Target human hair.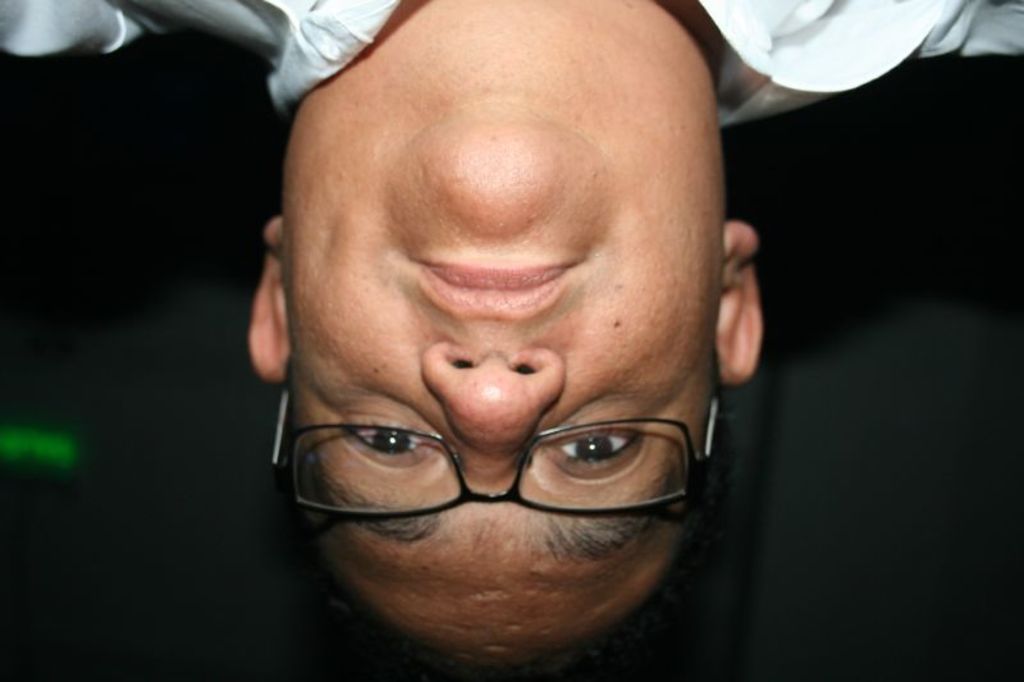
Target region: 268 369 732 681.
